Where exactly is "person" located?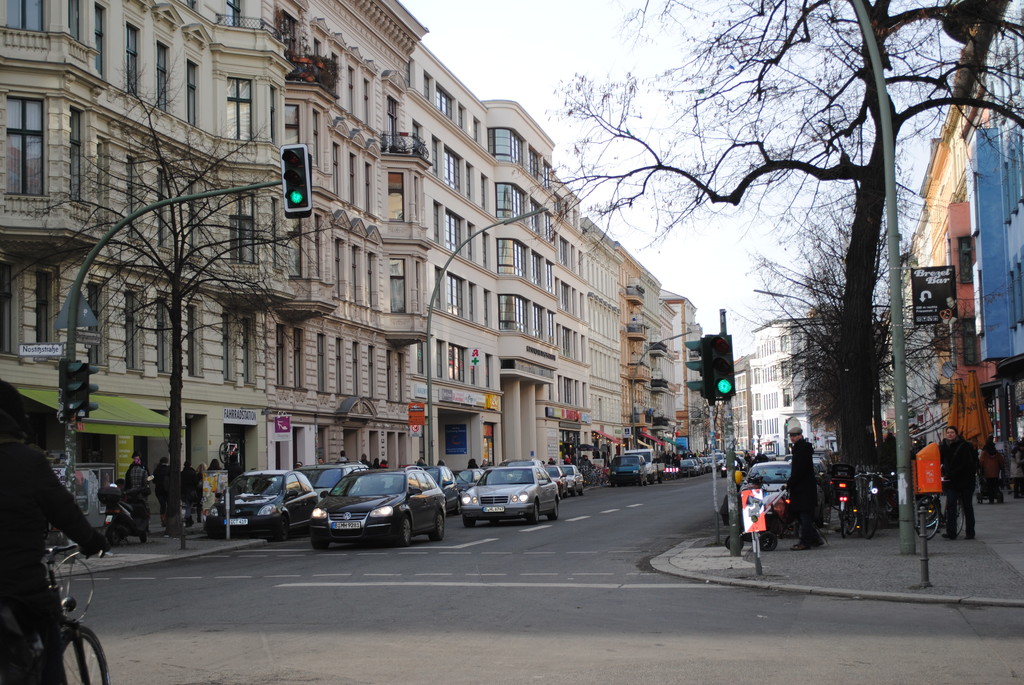
Its bounding box is region(560, 453, 570, 466).
